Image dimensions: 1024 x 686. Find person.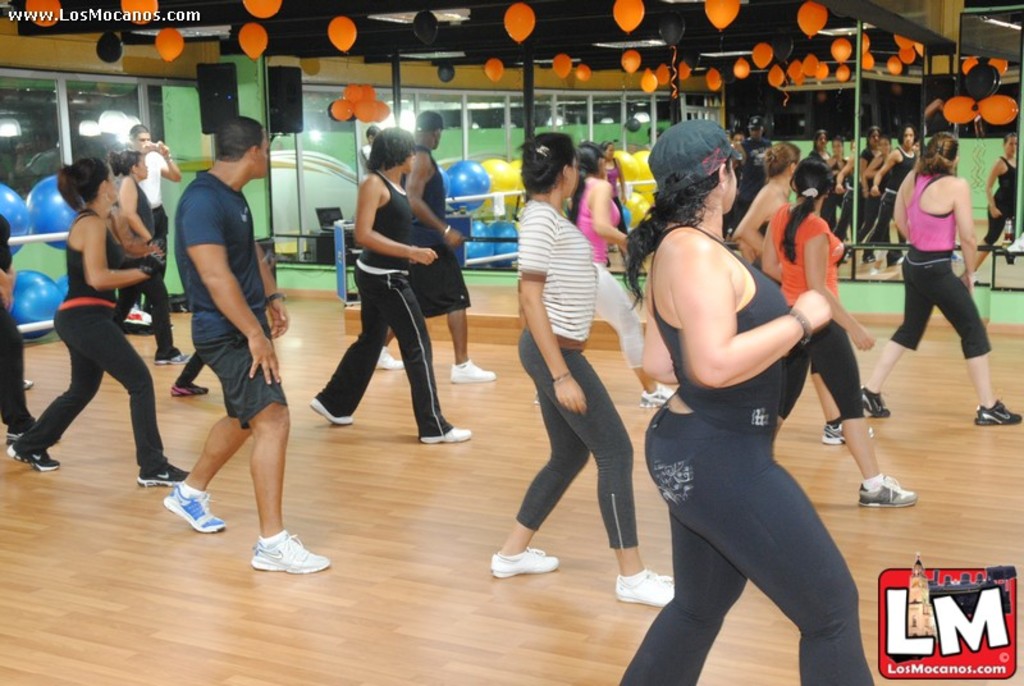
region(756, 156, 920, 506).
